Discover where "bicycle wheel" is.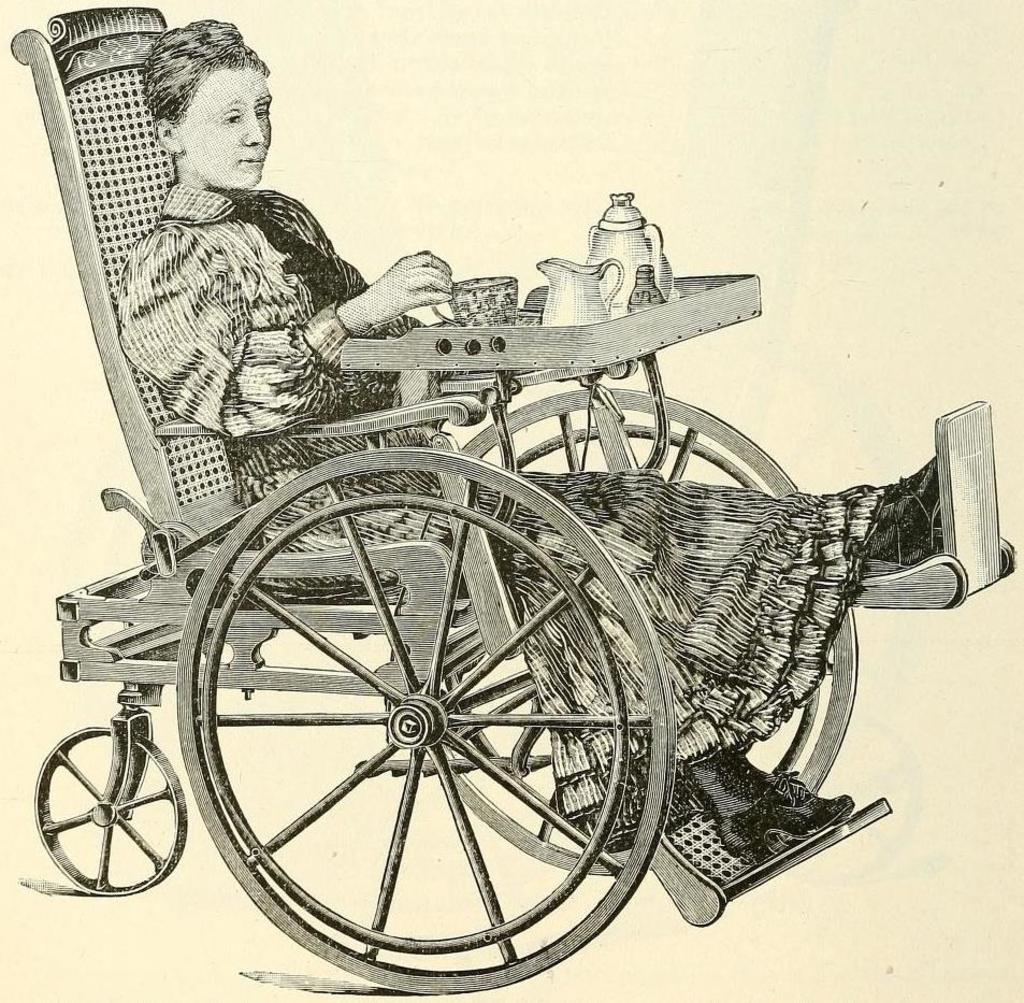
Discovered at 159,476,667,978.
